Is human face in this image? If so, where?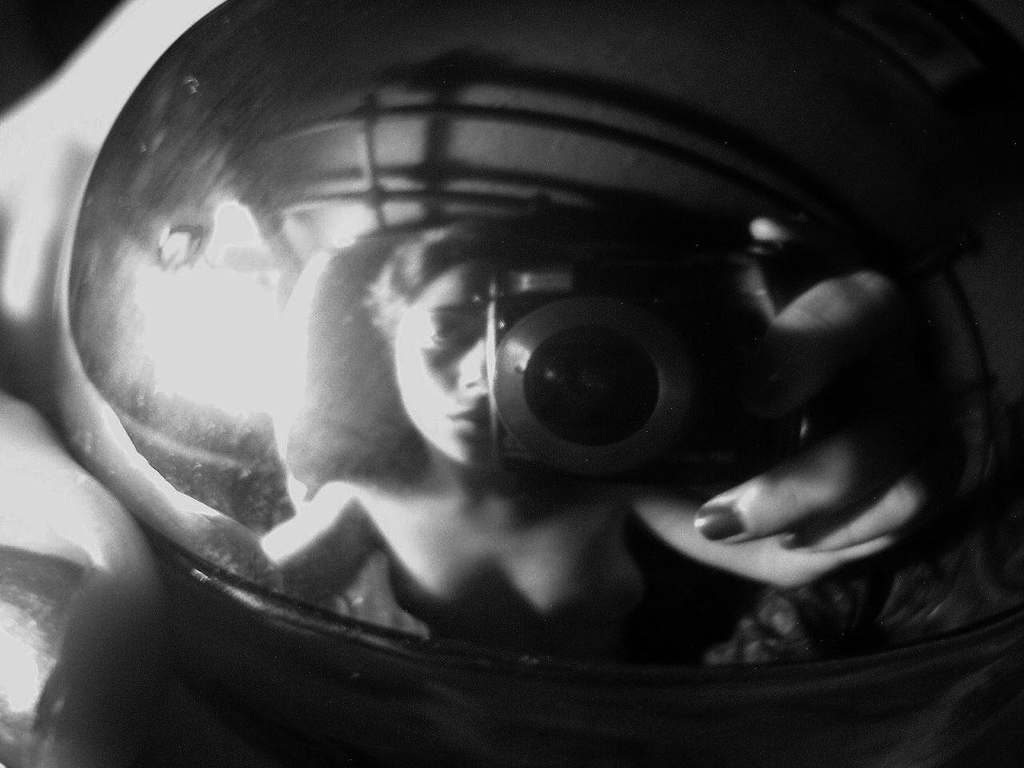
Yes, at [398,264,495,465].
